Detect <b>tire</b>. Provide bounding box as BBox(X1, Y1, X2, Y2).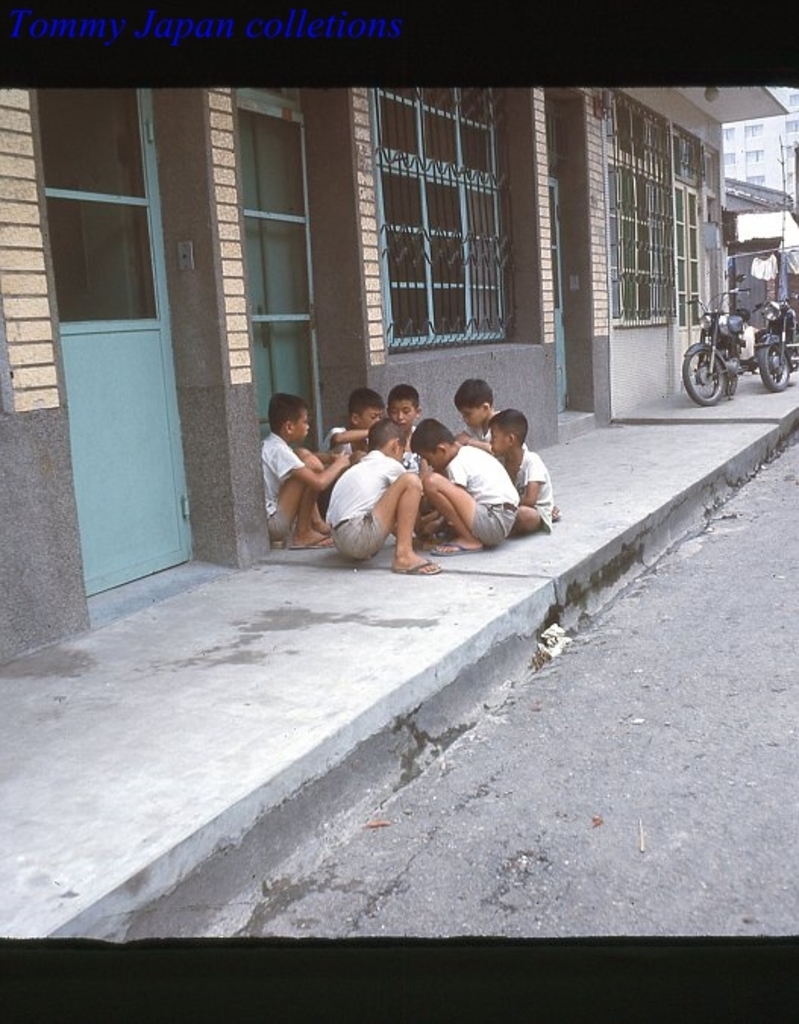
BBox(682, 340, 729, 404).
